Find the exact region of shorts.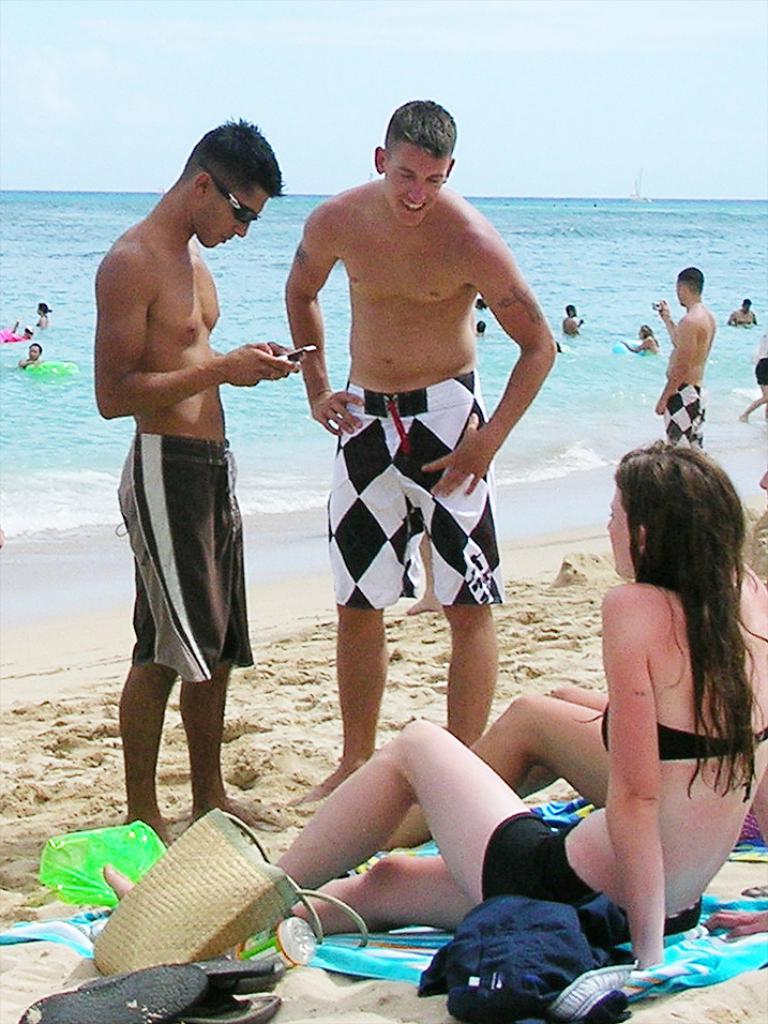
Exact region: (left=116, top=470, right=262, bottom=679).
